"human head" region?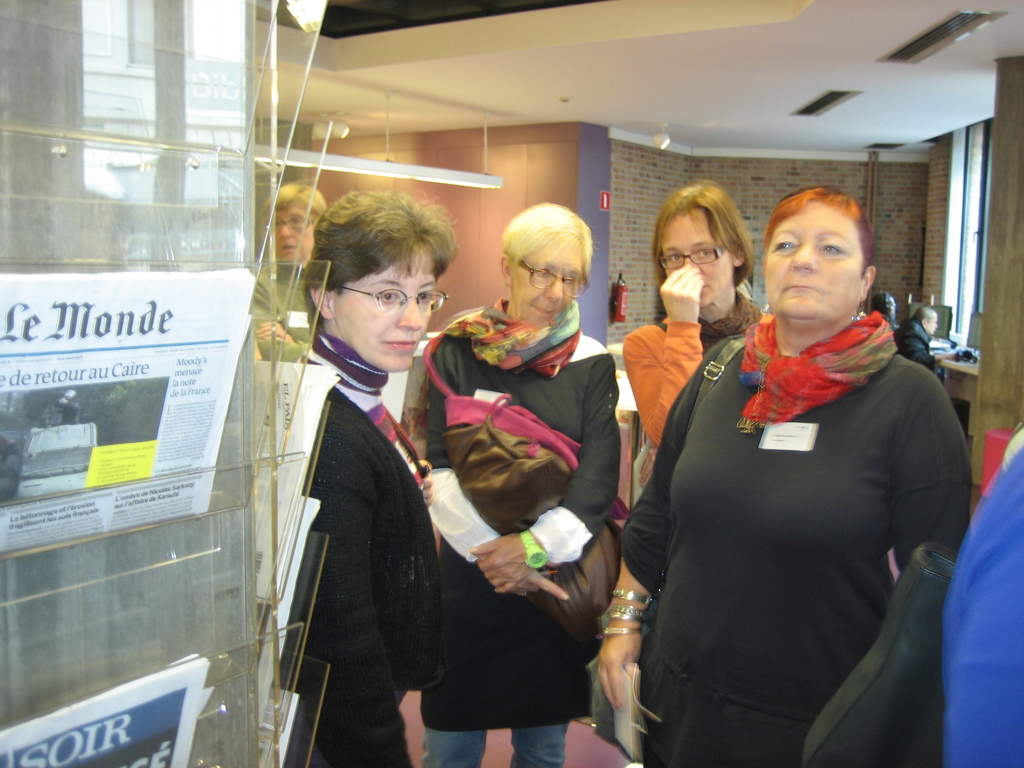
pyautogui.locateOnScreen(257, 183, 326, 268)
